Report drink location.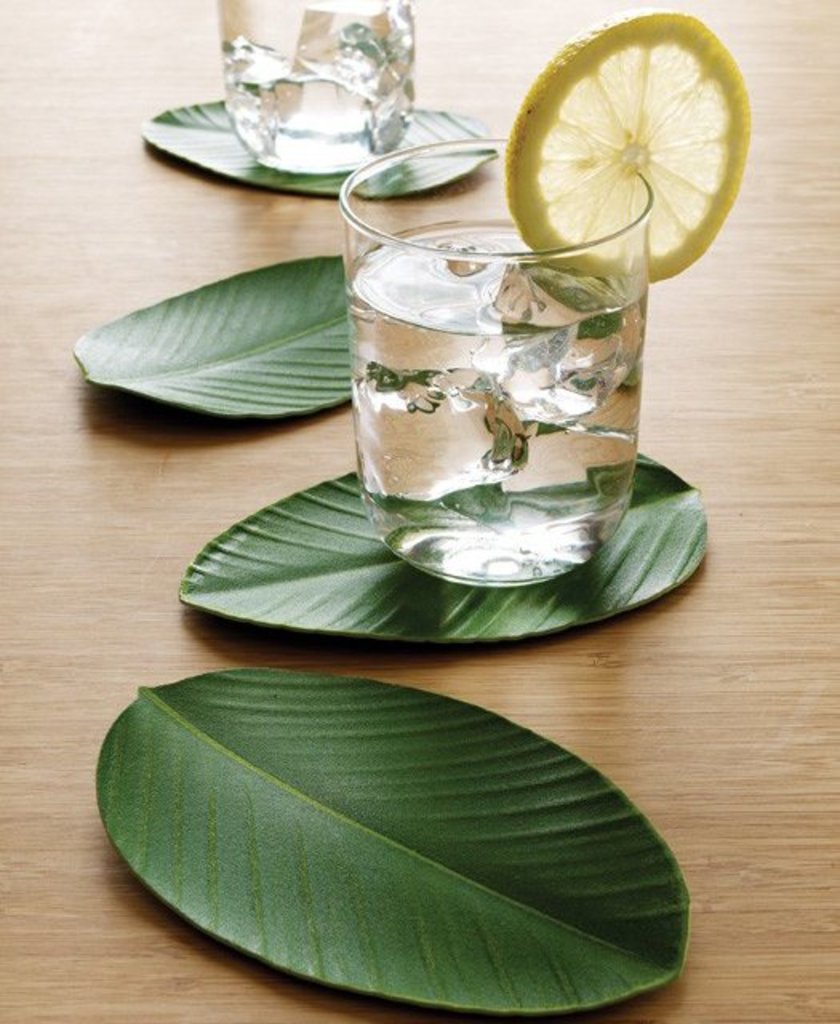
Report: box(224, 0, 414, 168).
